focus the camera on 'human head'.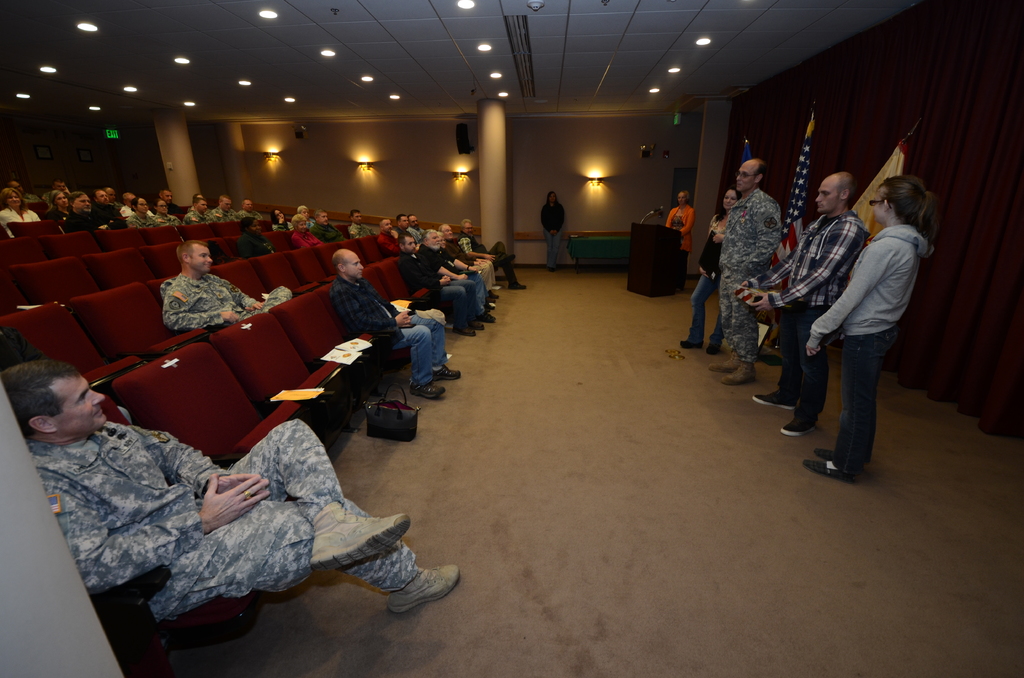
Focus region: {"left": 12, "top": 360, "right": 108, "bottom": 452}.
